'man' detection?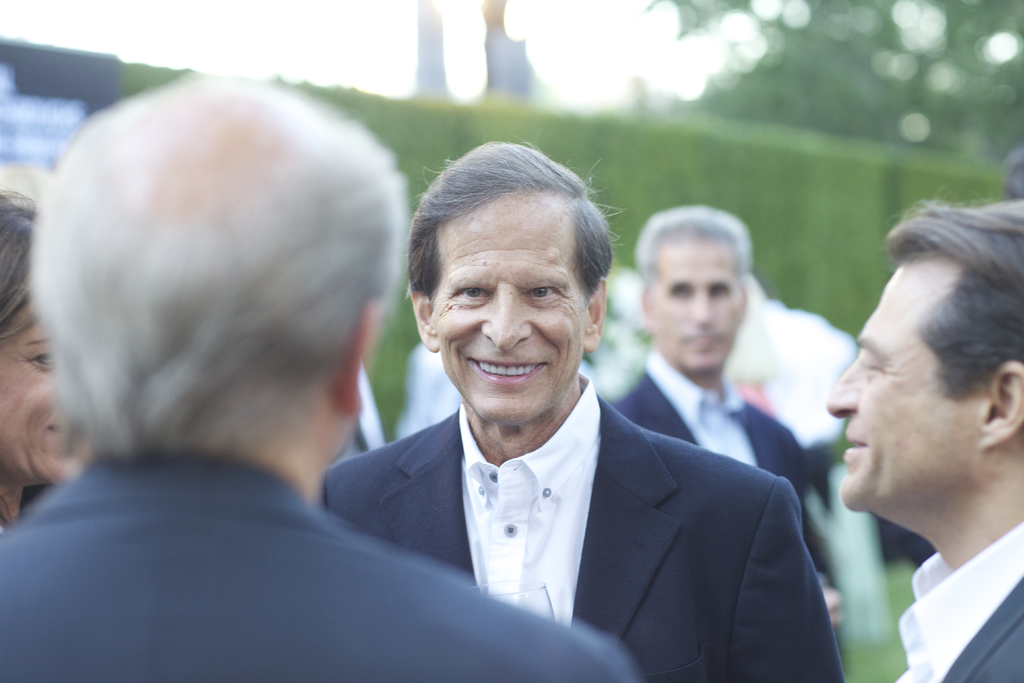
x1=0, y1=69, x2=637, y2=682
